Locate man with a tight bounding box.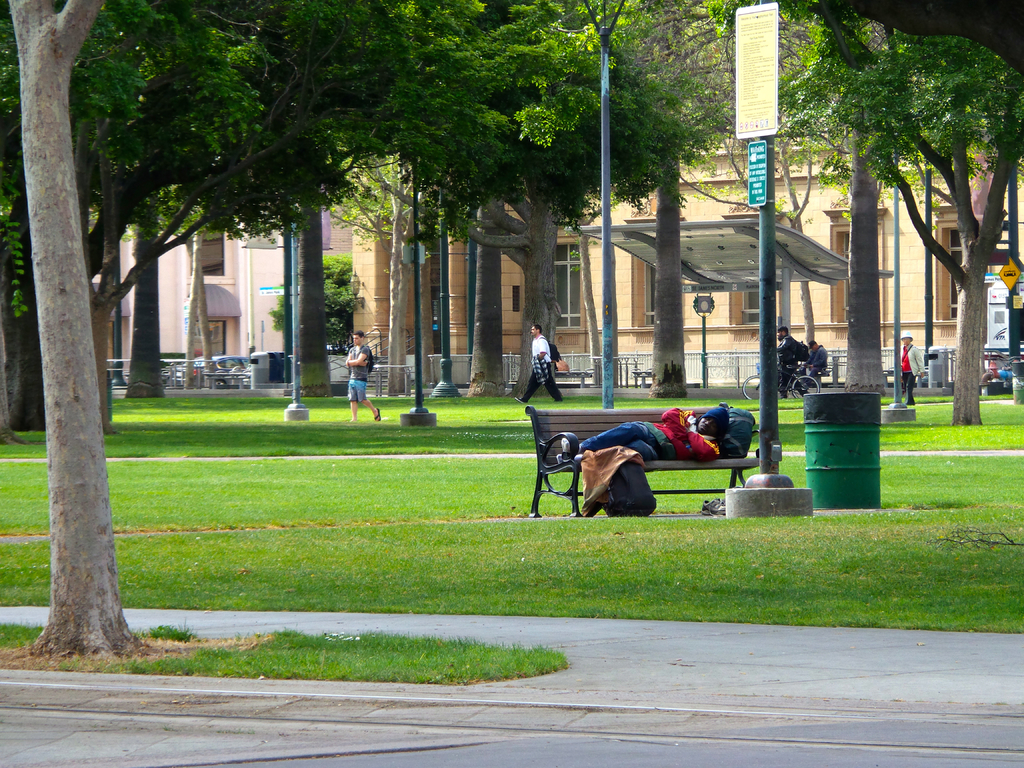
{"x1": 774, "y1": 326, "x2": 808, "y2": 398}.
